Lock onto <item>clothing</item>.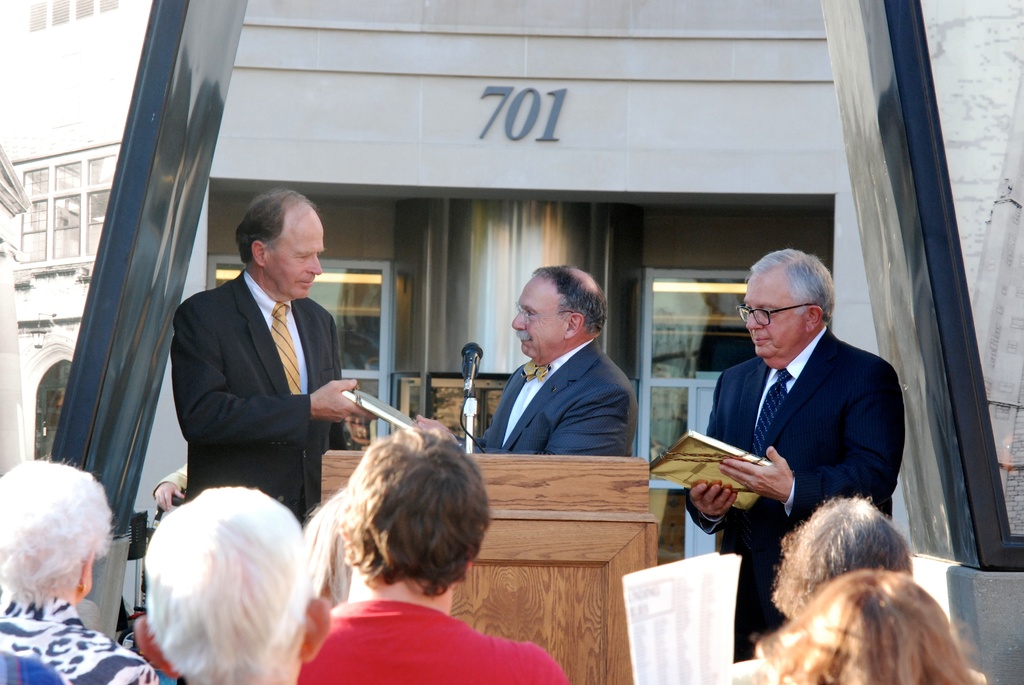
Locked: [0, 651, 57, 684].
